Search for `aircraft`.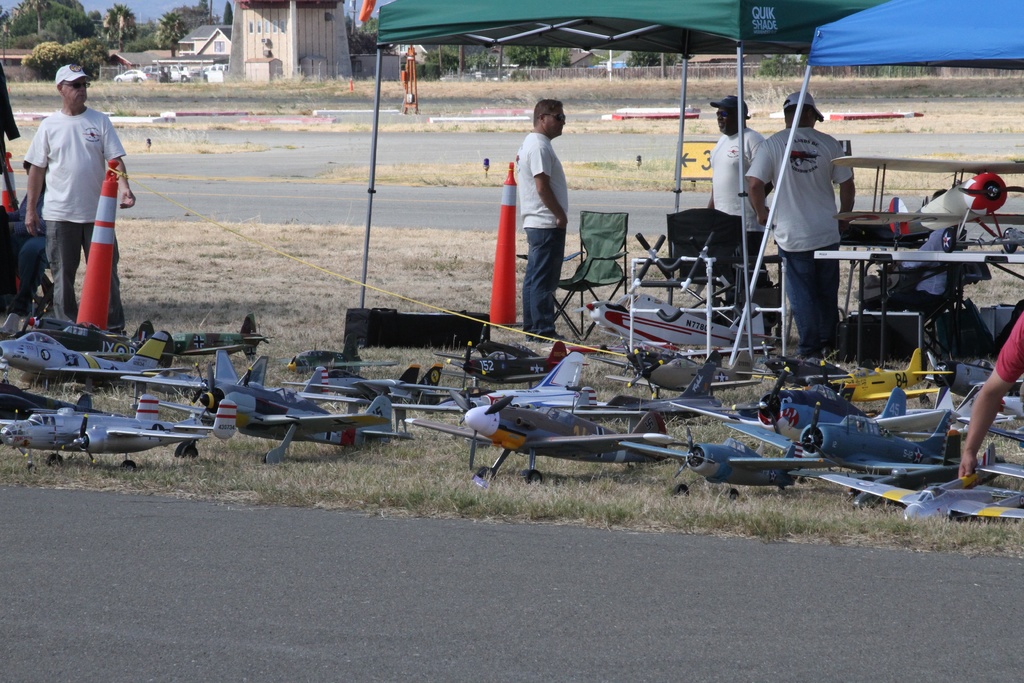
Found at 829,350,964,402.
